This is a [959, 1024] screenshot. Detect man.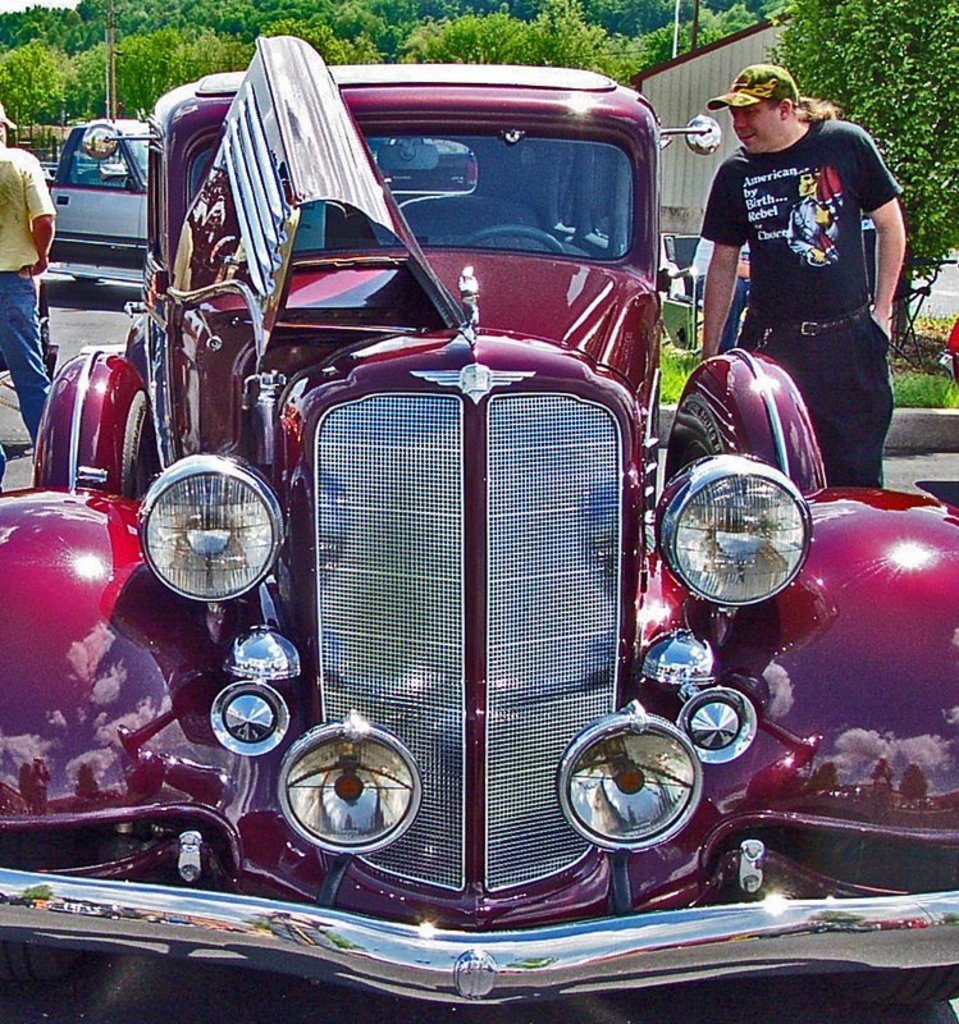
697, 63, 928, 468.
